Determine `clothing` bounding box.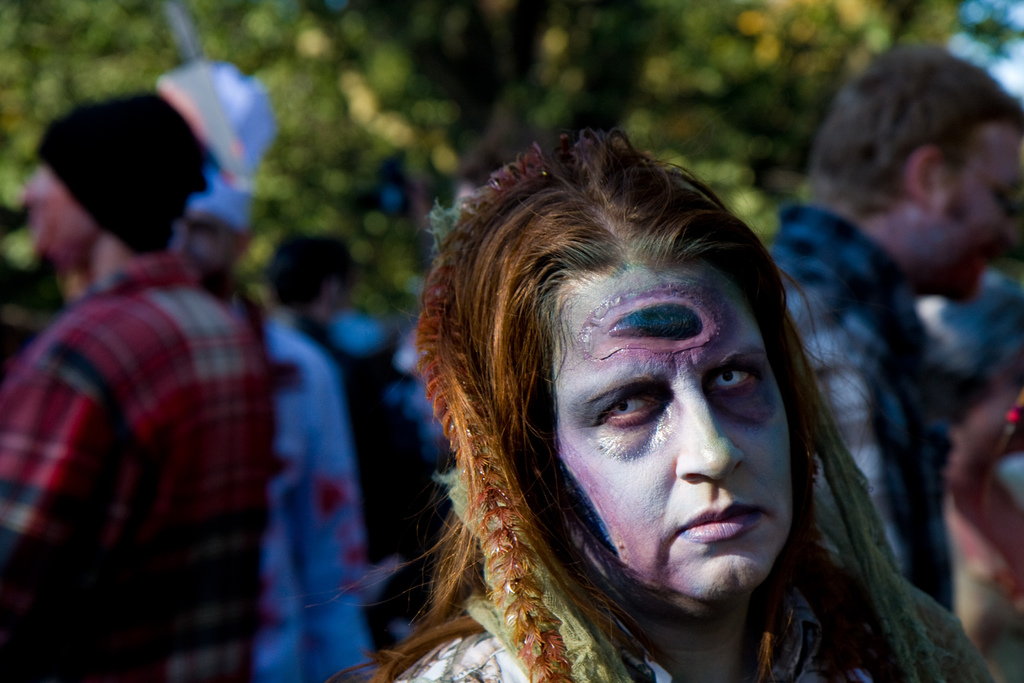
Determined: bbox(766, 209, 955, 623).
